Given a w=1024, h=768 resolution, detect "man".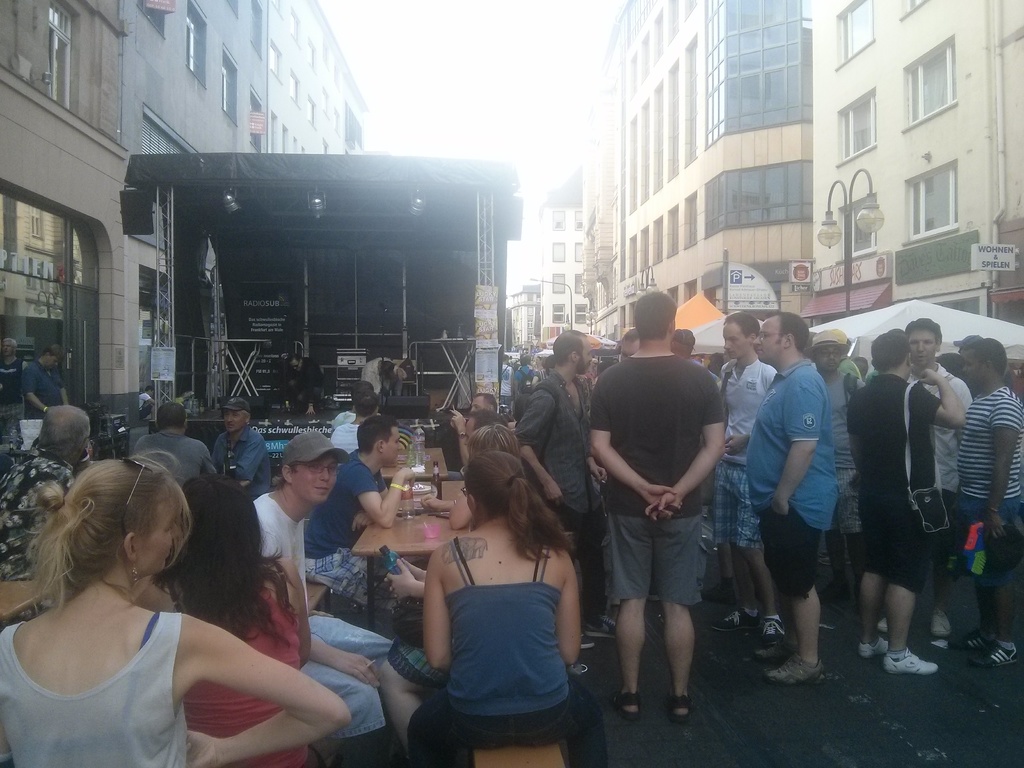
(left=955, top=337, right=984, bottom=353).
